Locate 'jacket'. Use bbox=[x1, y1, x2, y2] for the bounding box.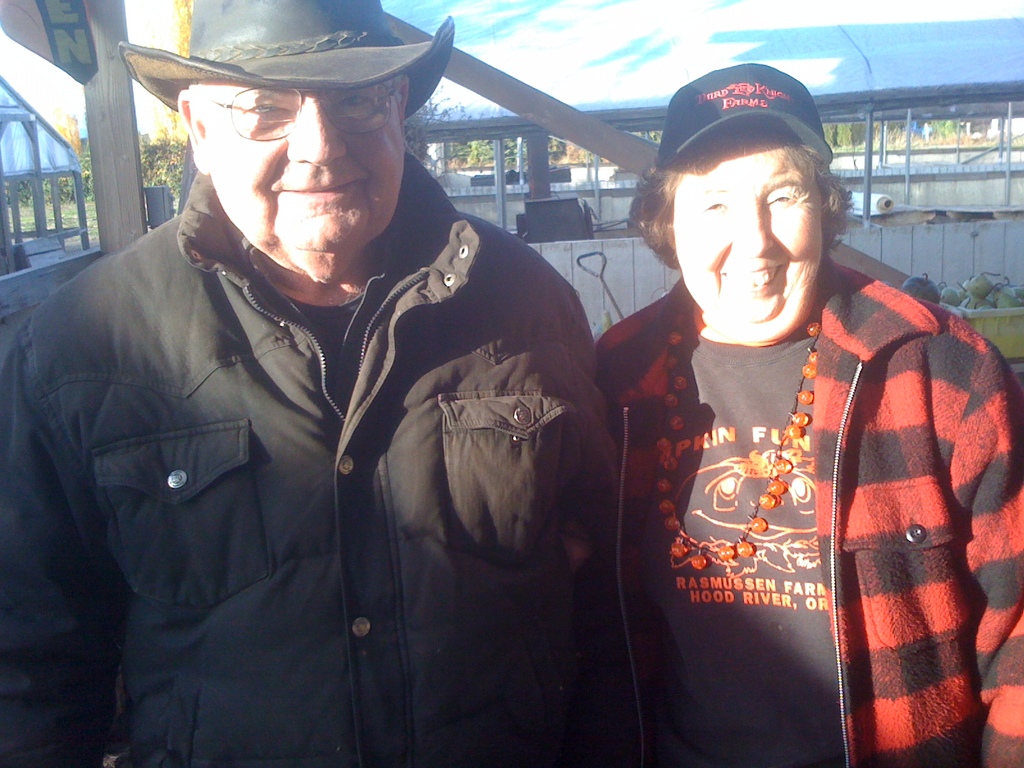
bbox=[24, 59, 642, 767].
